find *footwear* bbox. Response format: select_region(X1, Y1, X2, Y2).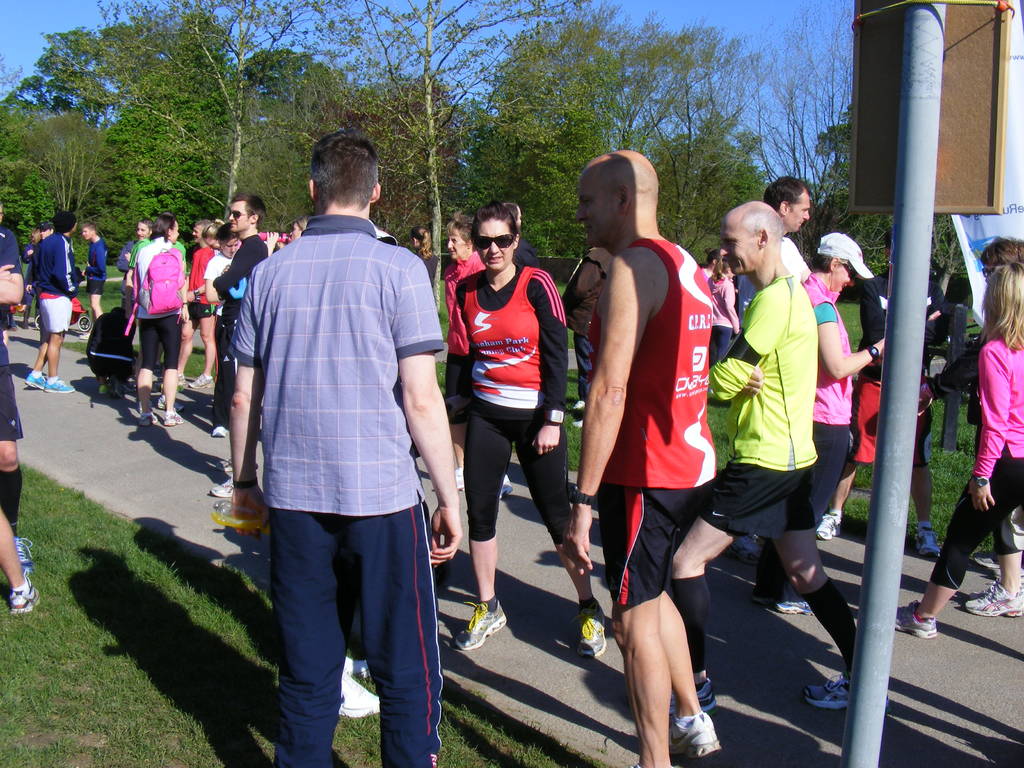
select_region(499, 470, 515, 497).
